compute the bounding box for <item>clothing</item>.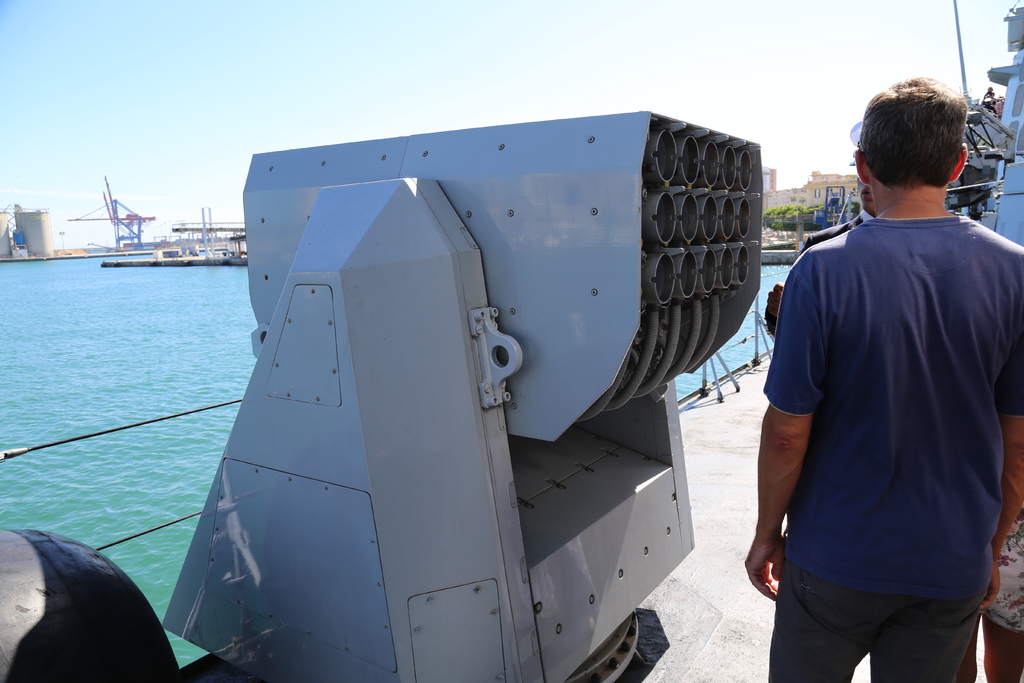
982:502:1023:634.
